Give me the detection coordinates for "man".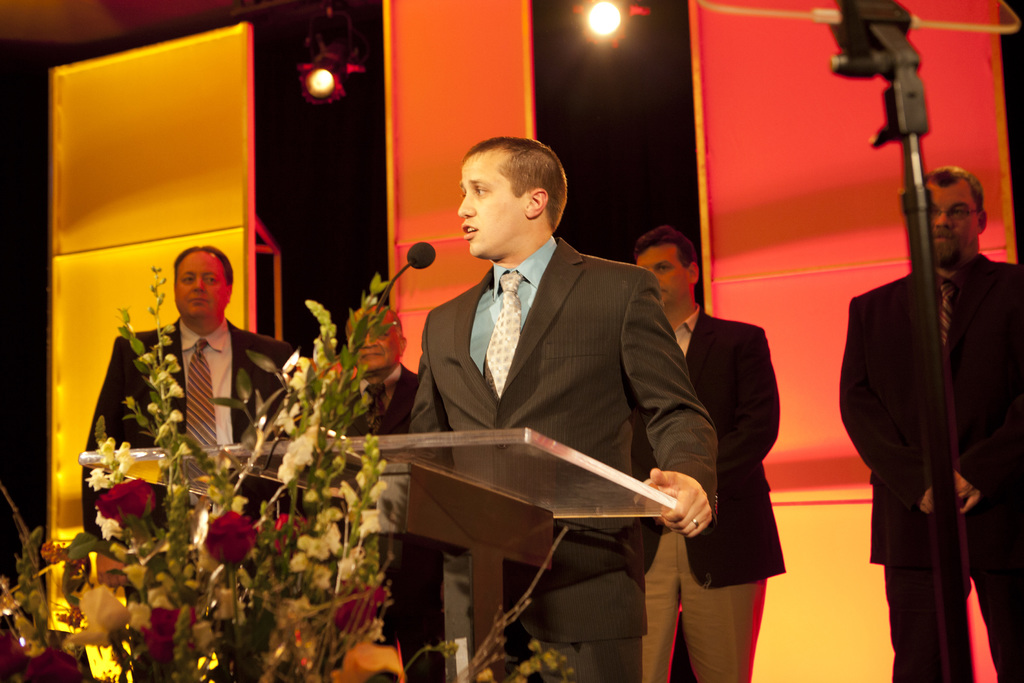
<bbox>633, 224, 788, 682</bbox>.
